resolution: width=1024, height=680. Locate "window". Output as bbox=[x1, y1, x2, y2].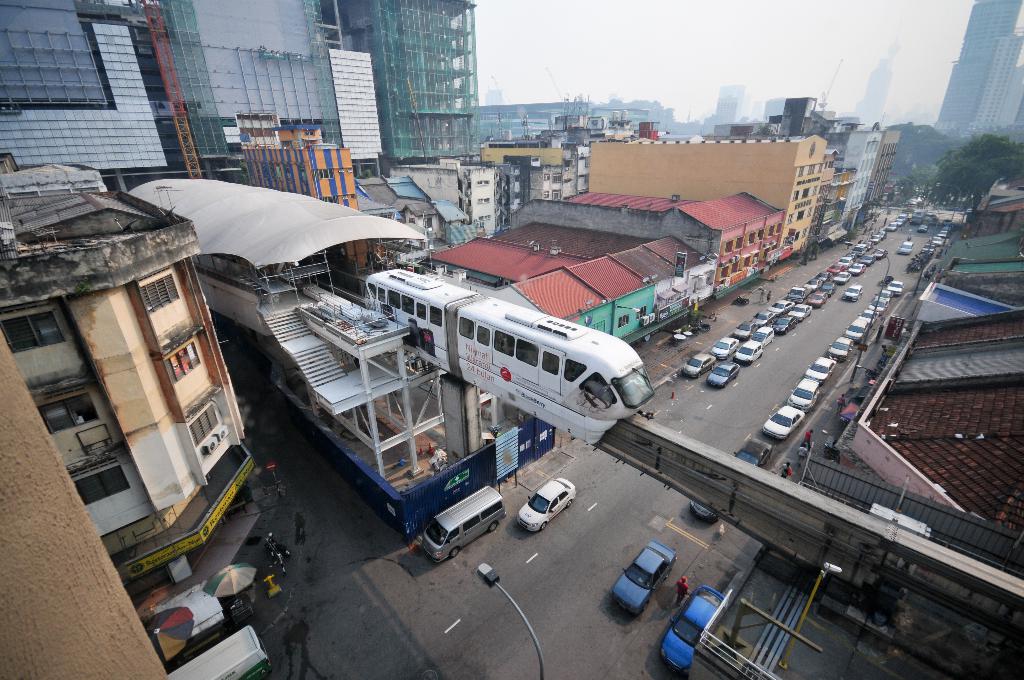
bbox=[191, 401, 217, 448].
